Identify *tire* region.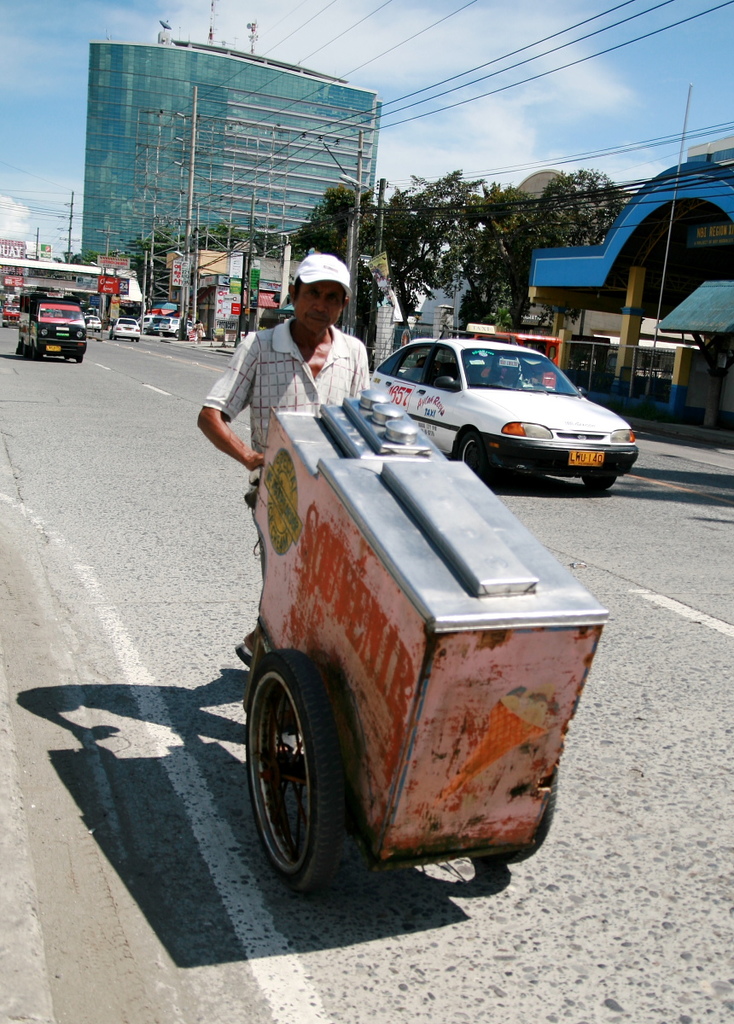
Region: box=[473, 769, 556, 864].
